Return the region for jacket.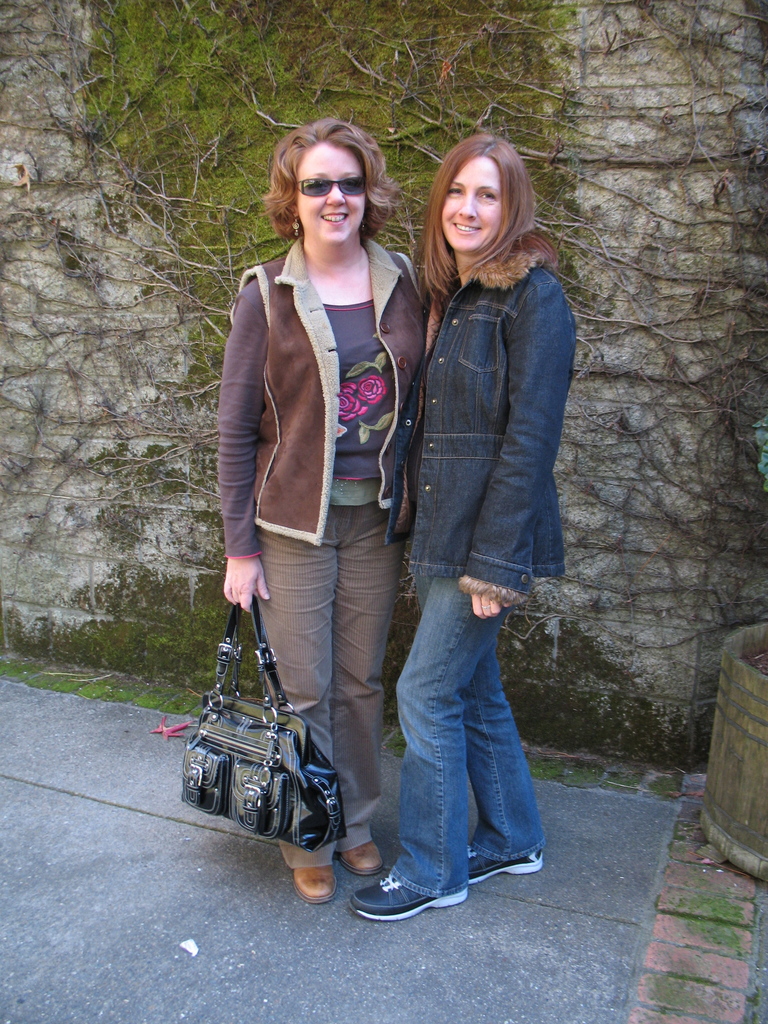
detection(226, 235, 431, 554).
